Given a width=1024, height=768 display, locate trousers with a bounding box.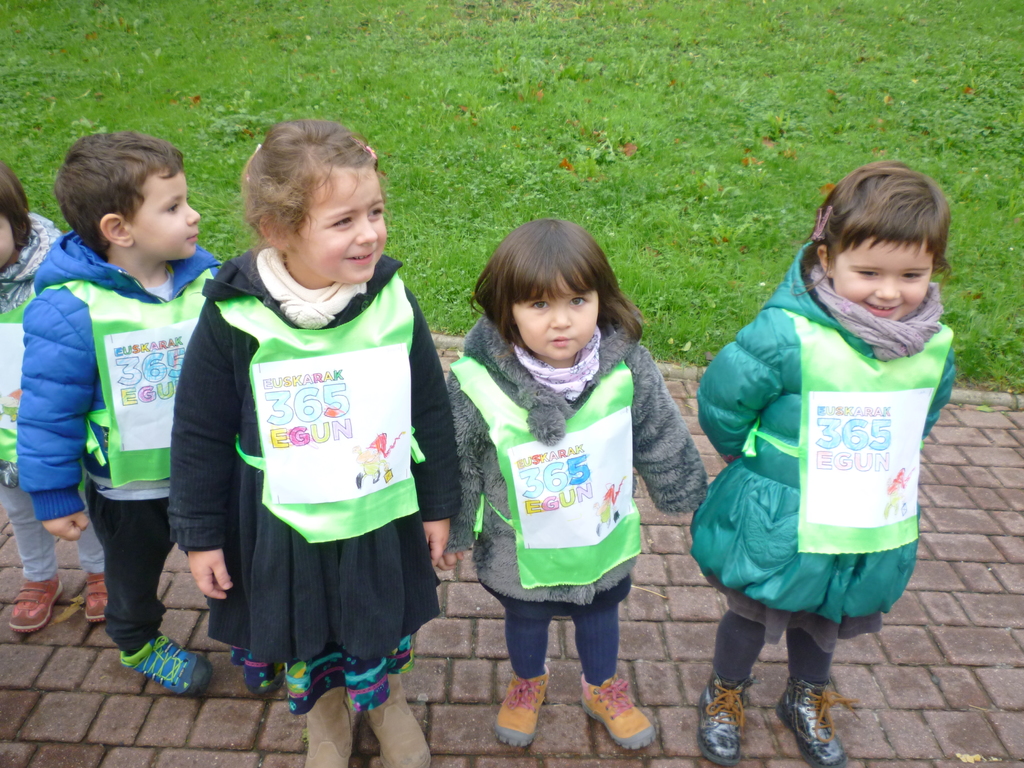
Located: locate(0, 485, 105, 582).
